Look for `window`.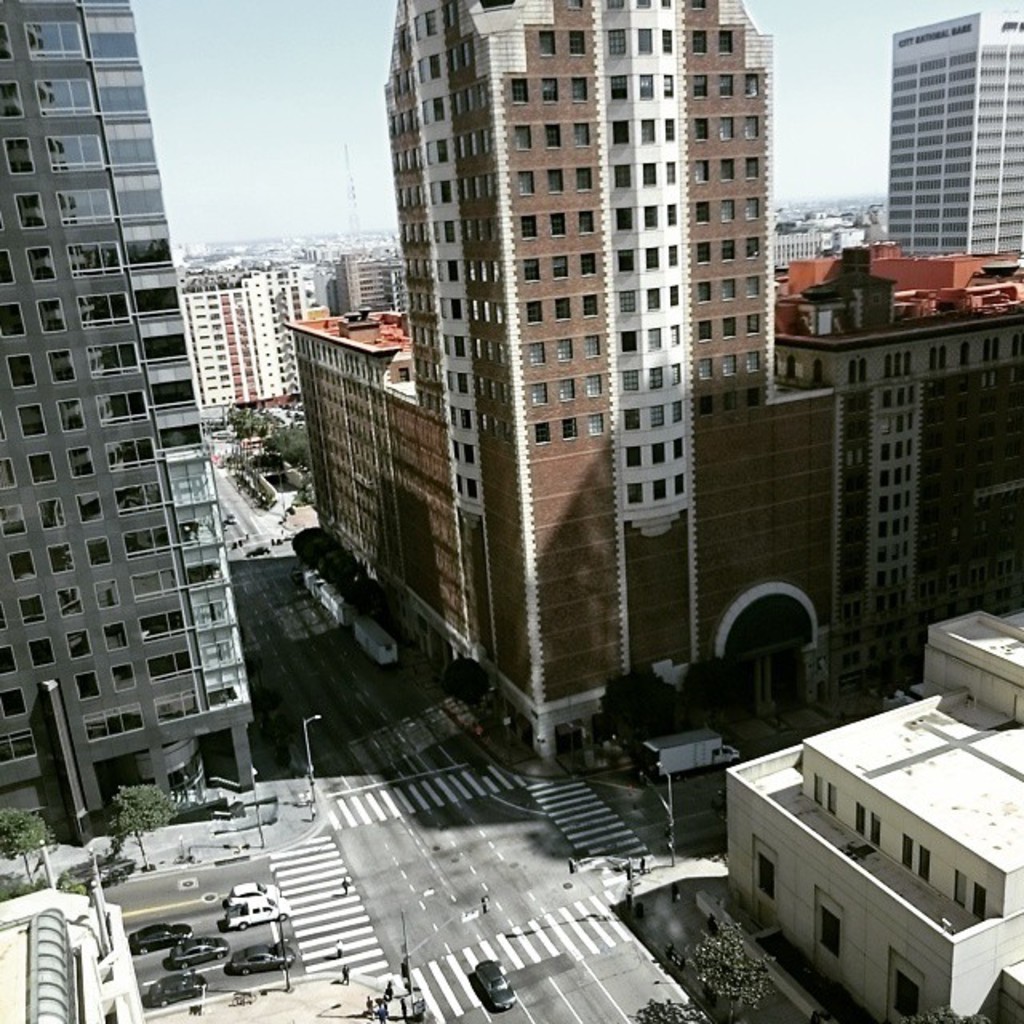
Found: left=648, top=403, right=667, bottom=429.
